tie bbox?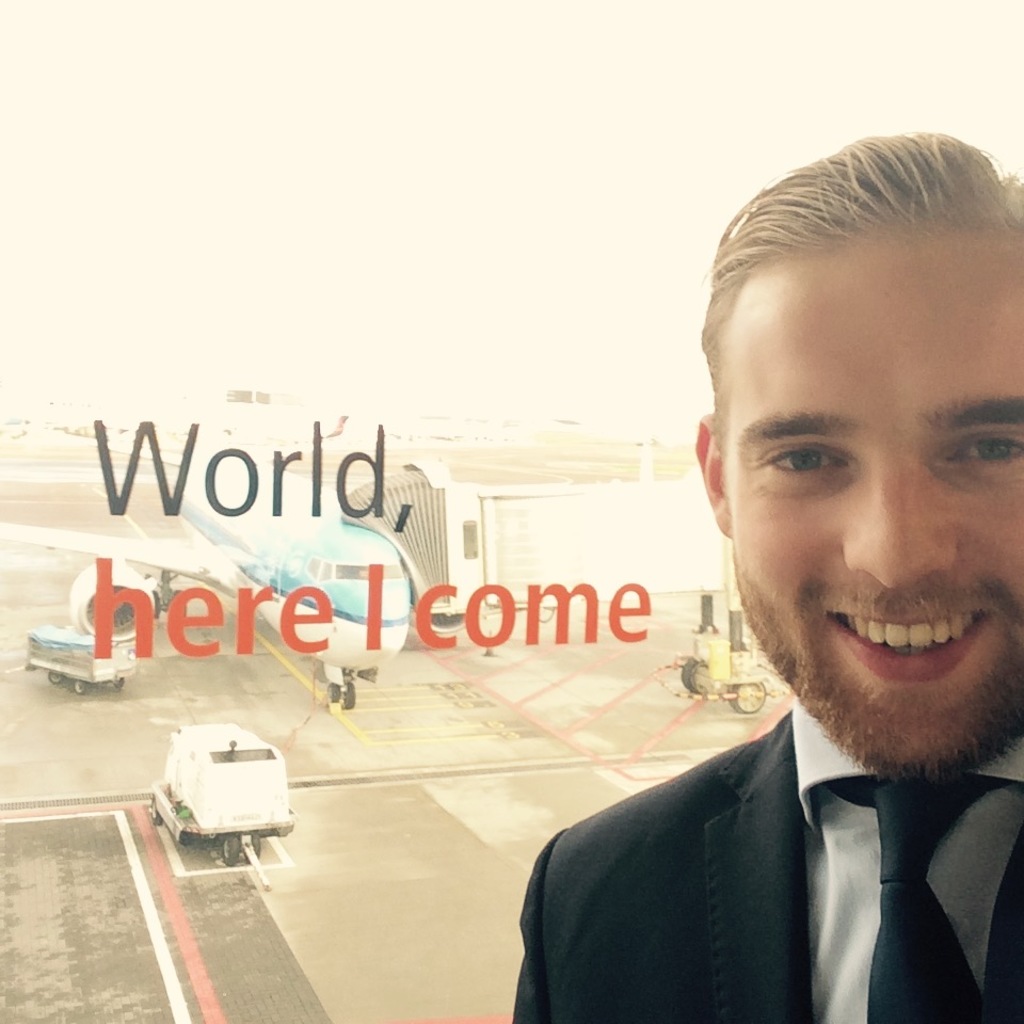
pyautogui.locateOnScreen(818, 773, 998, 1023)
